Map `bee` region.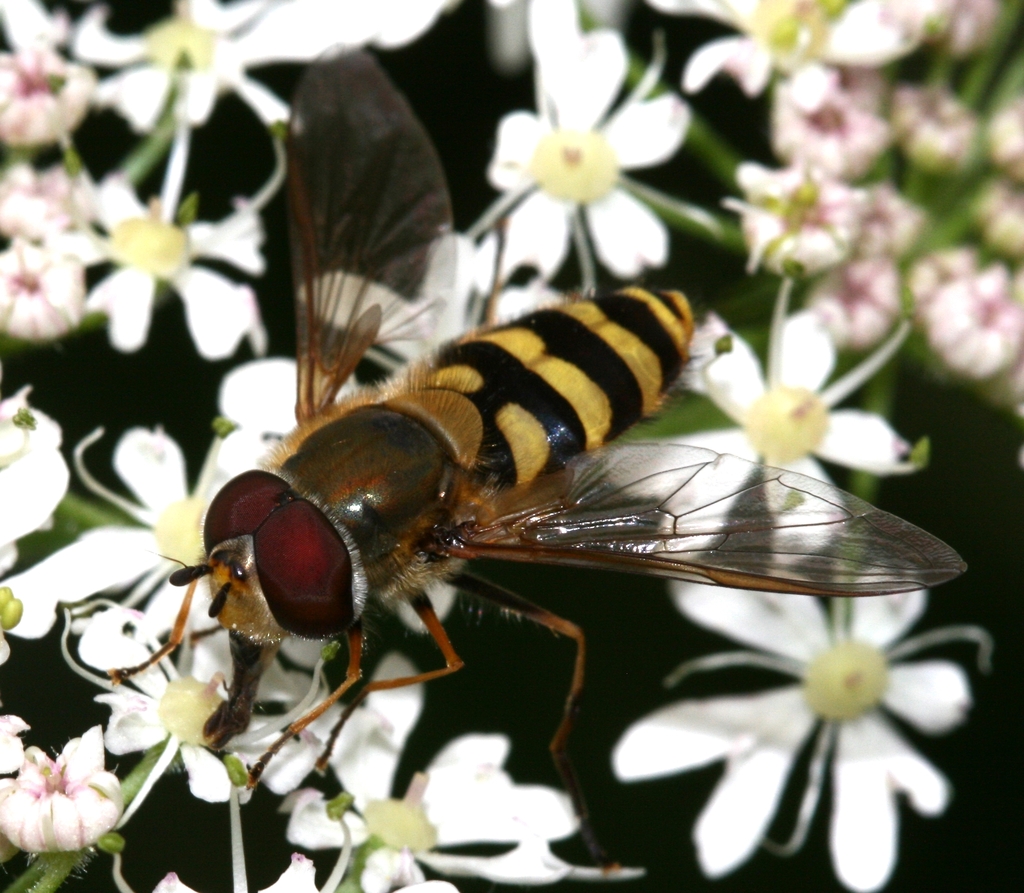
Mapped to 106, 37, 965, 874.
